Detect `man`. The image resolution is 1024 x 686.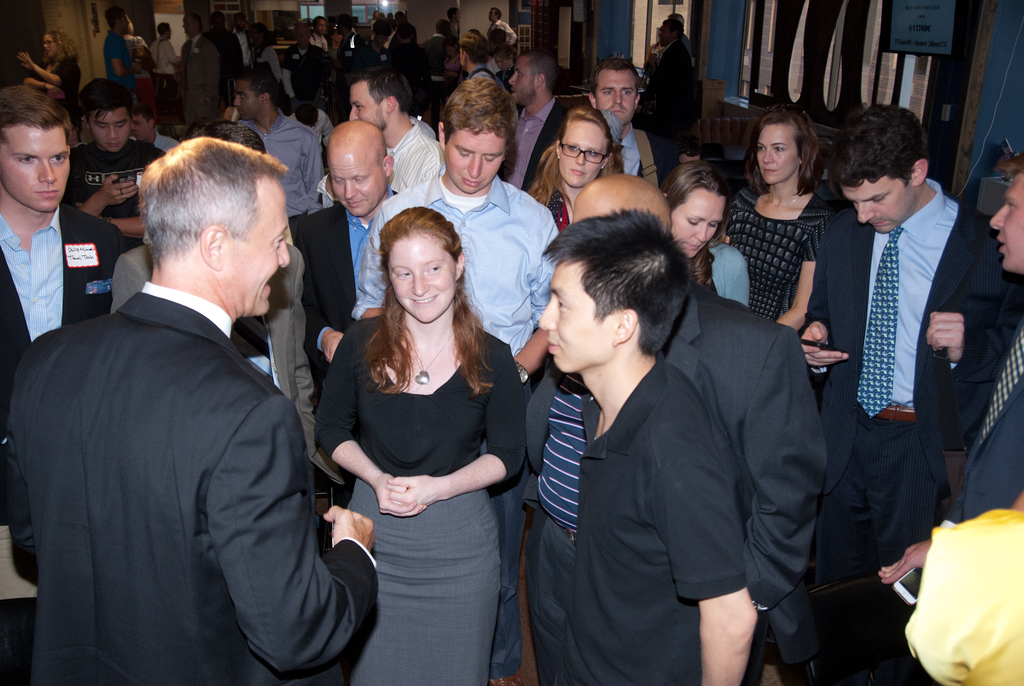
Rect(230, 65, 326, 235).
